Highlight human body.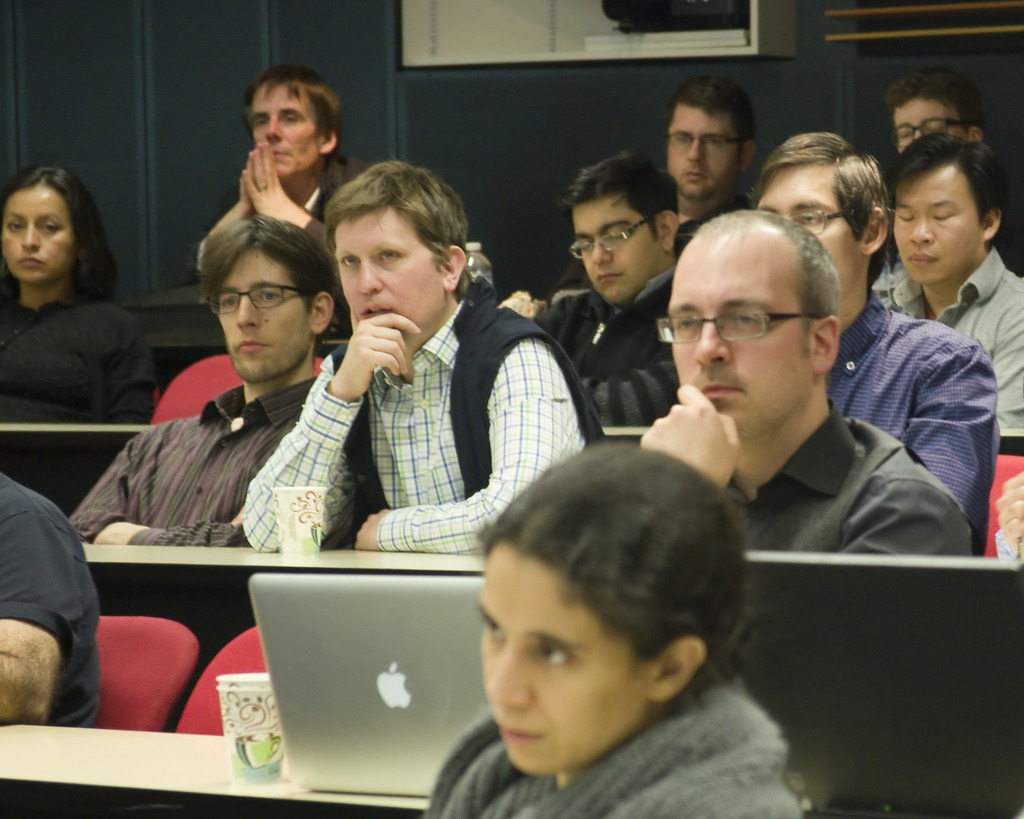
Highlighted region: [628, 201, 980, 567].
